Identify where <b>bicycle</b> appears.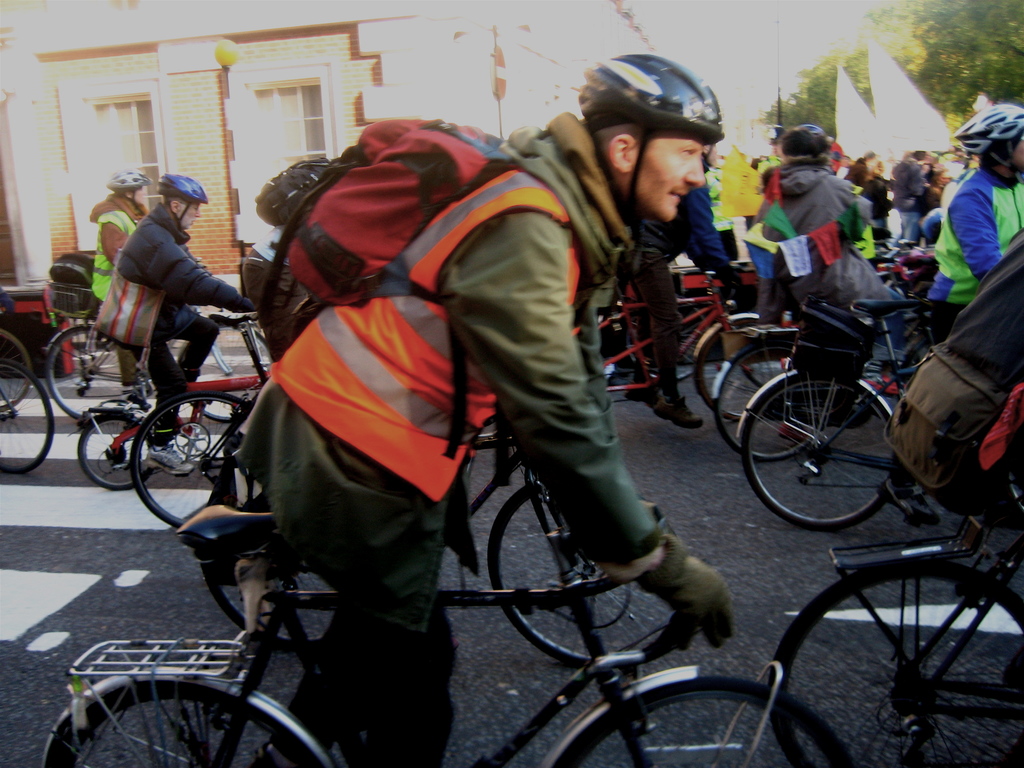
Appears at 771/495/1023/767.
